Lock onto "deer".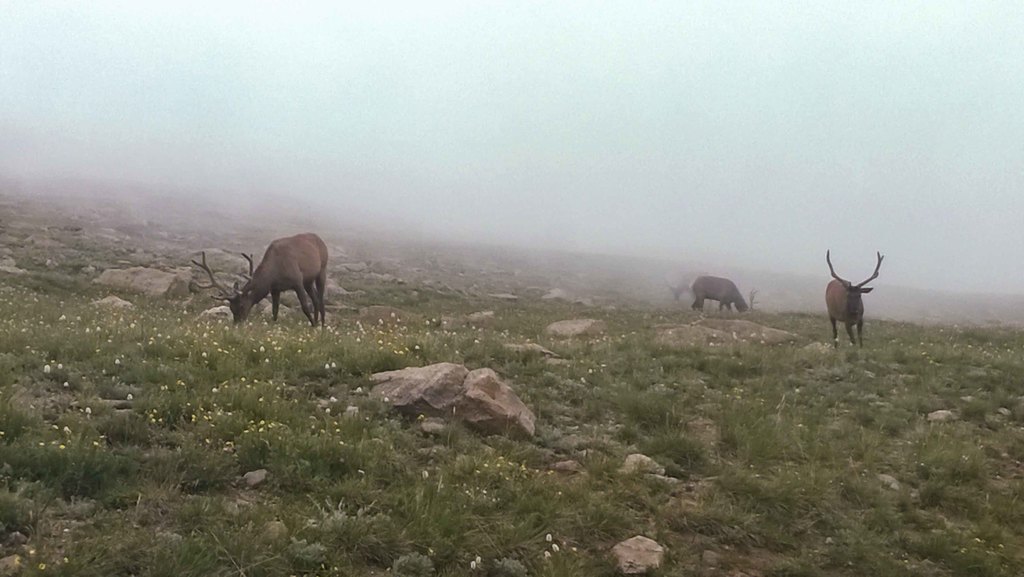
Locked: rect(666, 271, 694, 300).
